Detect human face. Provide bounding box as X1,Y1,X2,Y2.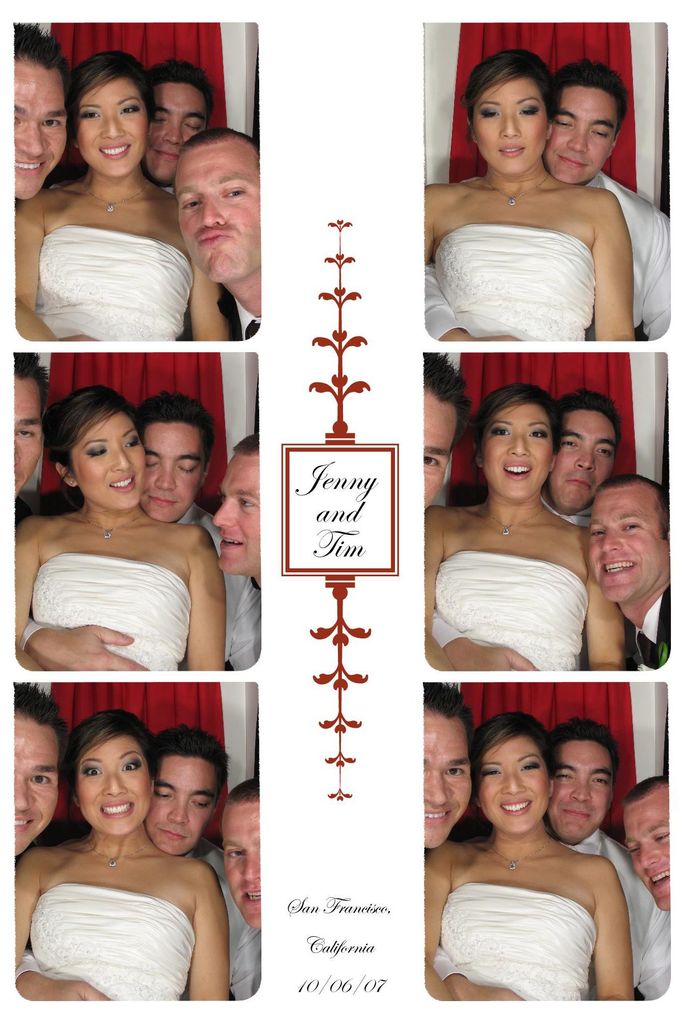
10,56,63,196.
